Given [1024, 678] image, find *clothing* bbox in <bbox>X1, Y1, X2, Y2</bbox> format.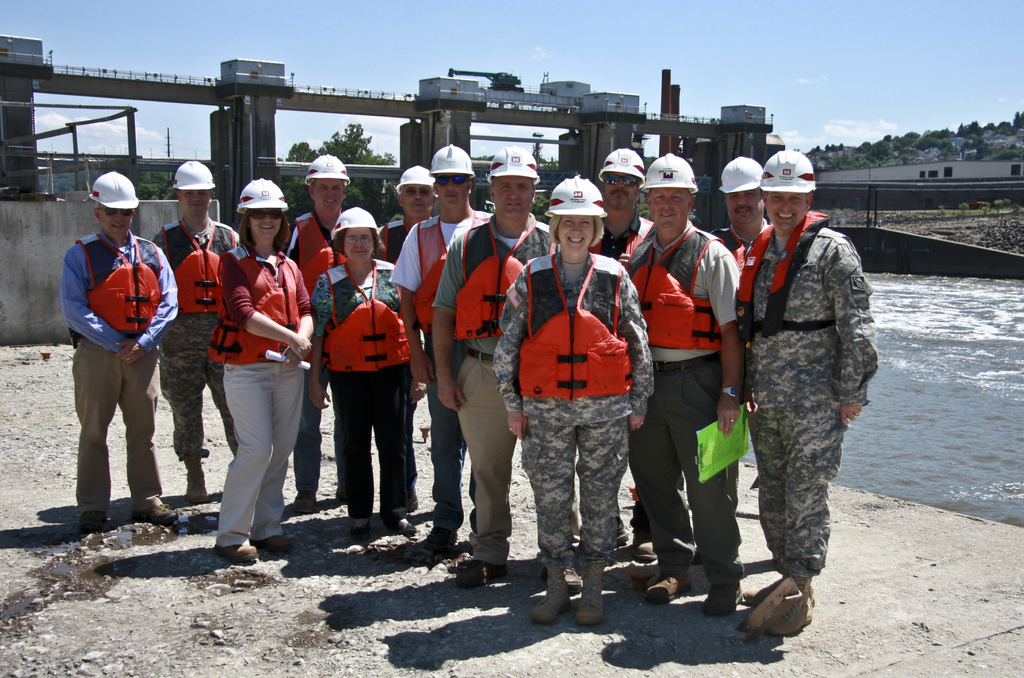
<bbox>621, 220, 731, 596</bbox>.
